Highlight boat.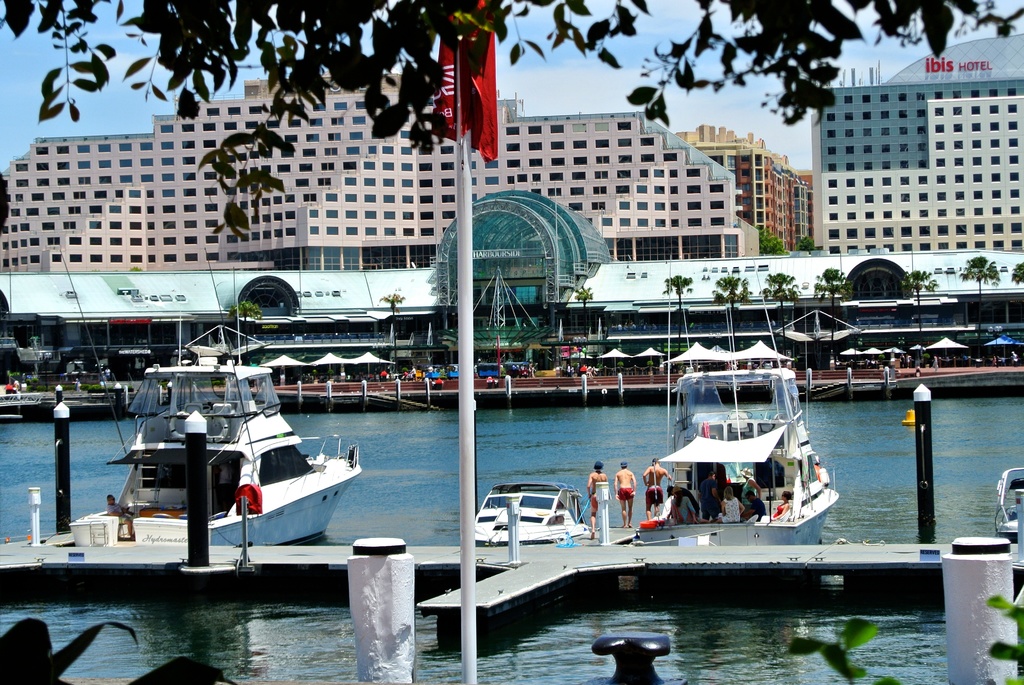
Highlighted region: (x1=468, y1=479, x2=591, y2=543).
